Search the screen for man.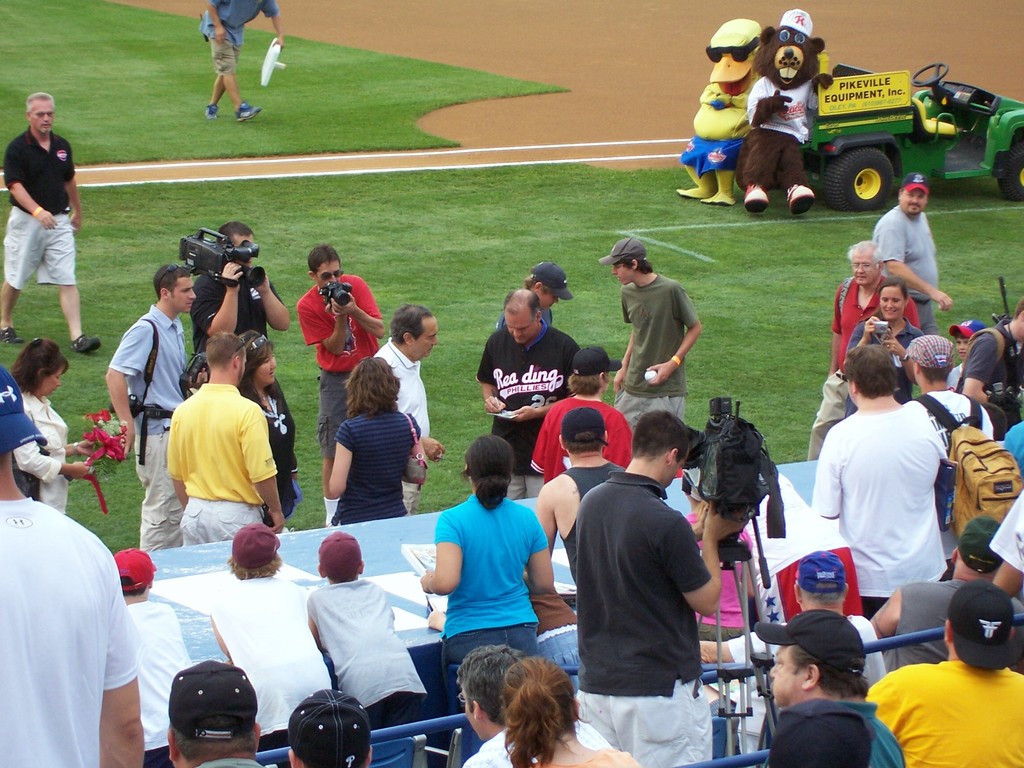
Found at bbox(863, 579, 1023, 767).
